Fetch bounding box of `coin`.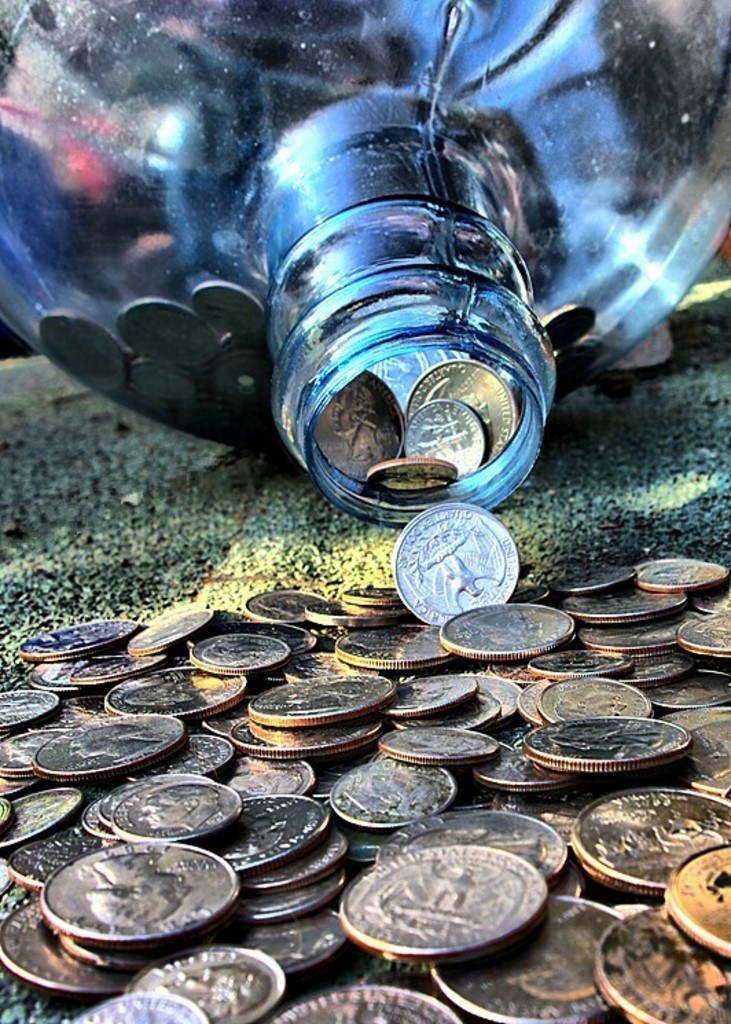
Bbox: 551/568/635/595.
